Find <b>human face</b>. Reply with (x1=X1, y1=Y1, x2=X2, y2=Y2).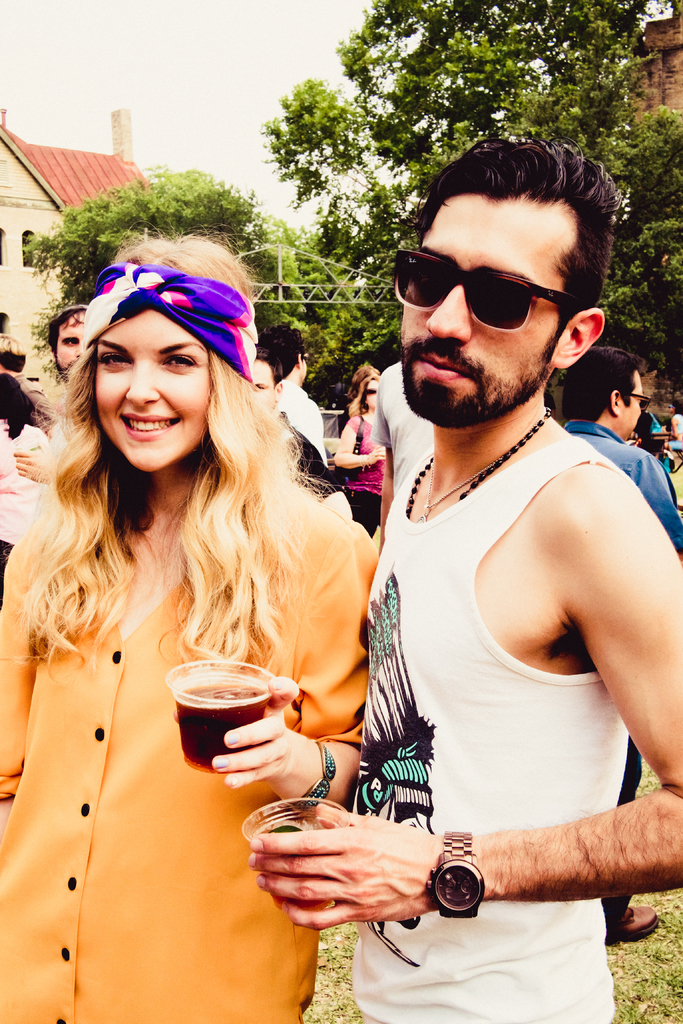
(x1=368, y1=376, x2=377, y2=415).
